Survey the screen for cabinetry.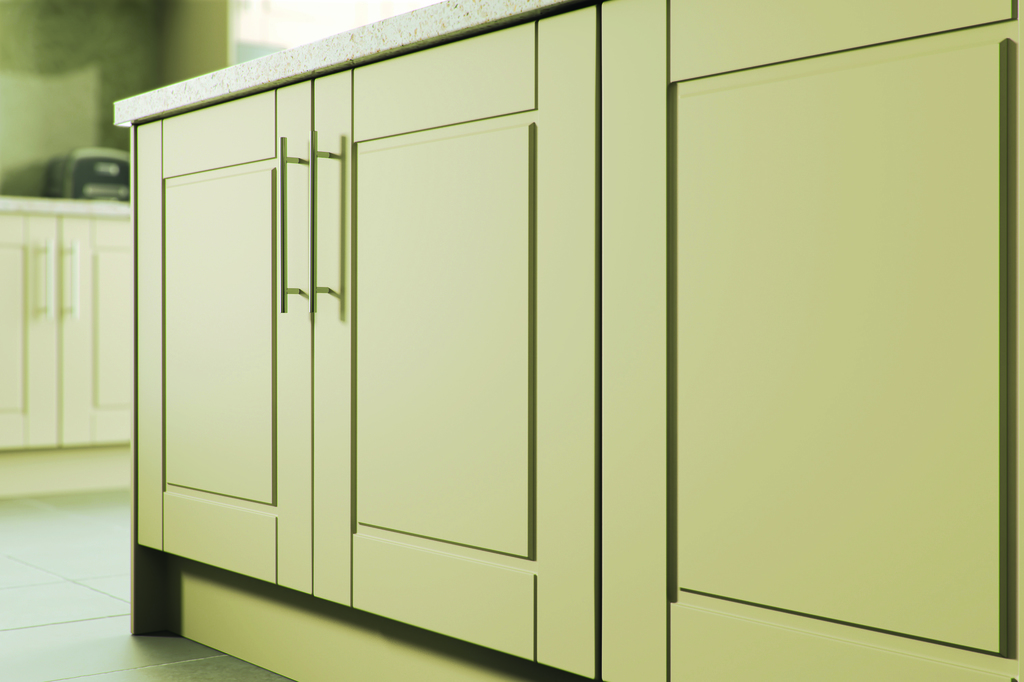
Survey found: <box>113,24,945,659</box>.
